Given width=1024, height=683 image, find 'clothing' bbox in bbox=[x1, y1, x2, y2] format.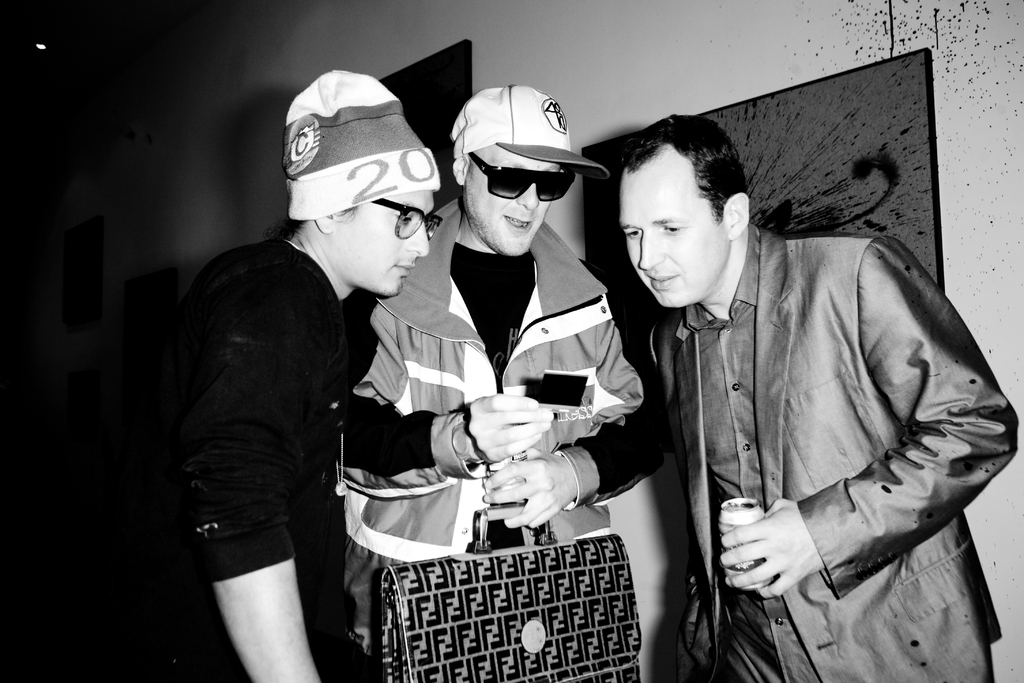
bbox=[78, 240, 404, 682].
